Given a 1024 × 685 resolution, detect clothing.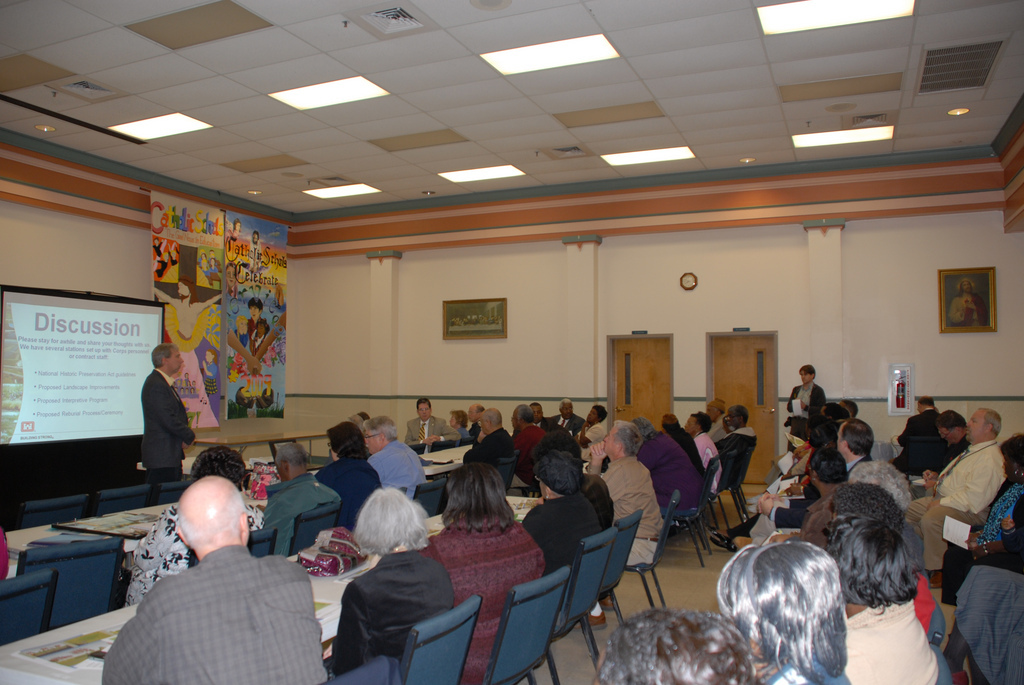
l=522, t=425, r=552, b=456.
